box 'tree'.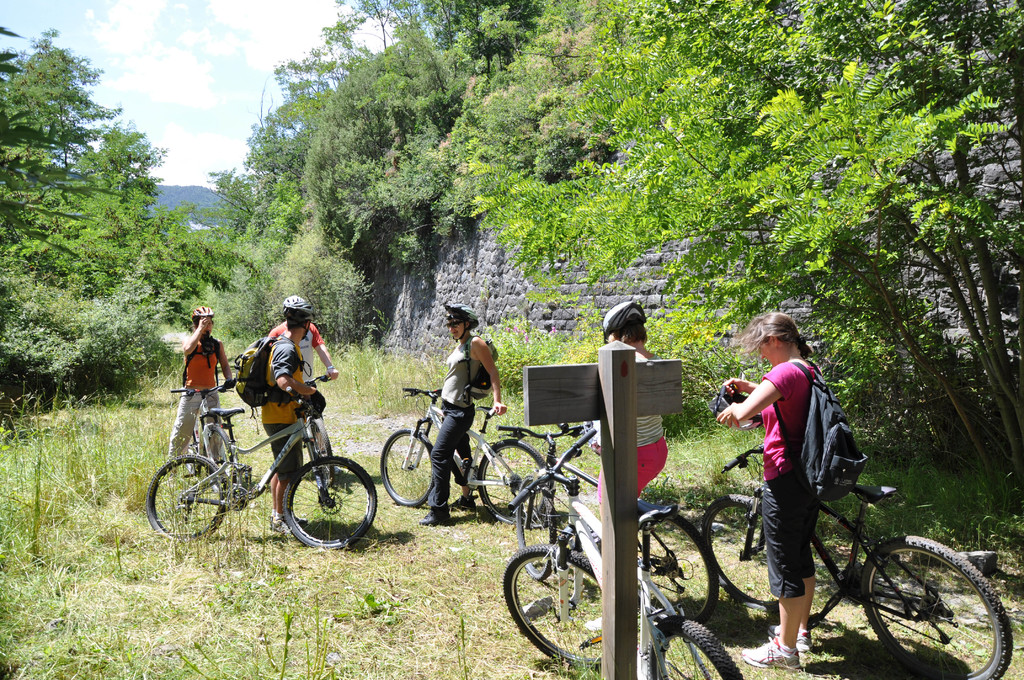
region(0, 23, 123, 274).
